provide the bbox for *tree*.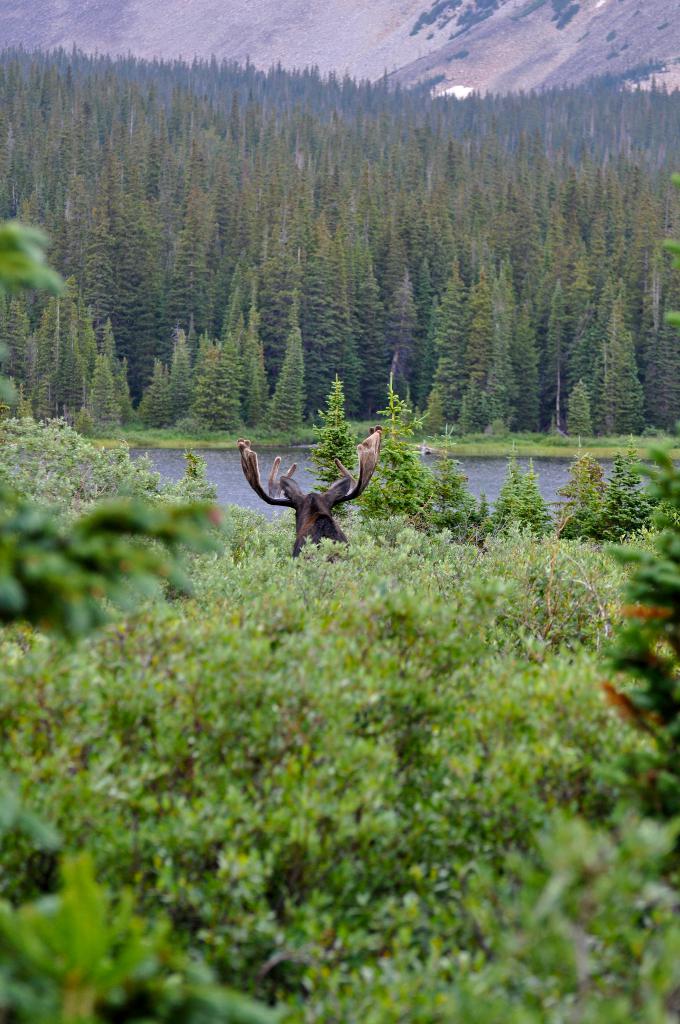
(429,419,474,532).
